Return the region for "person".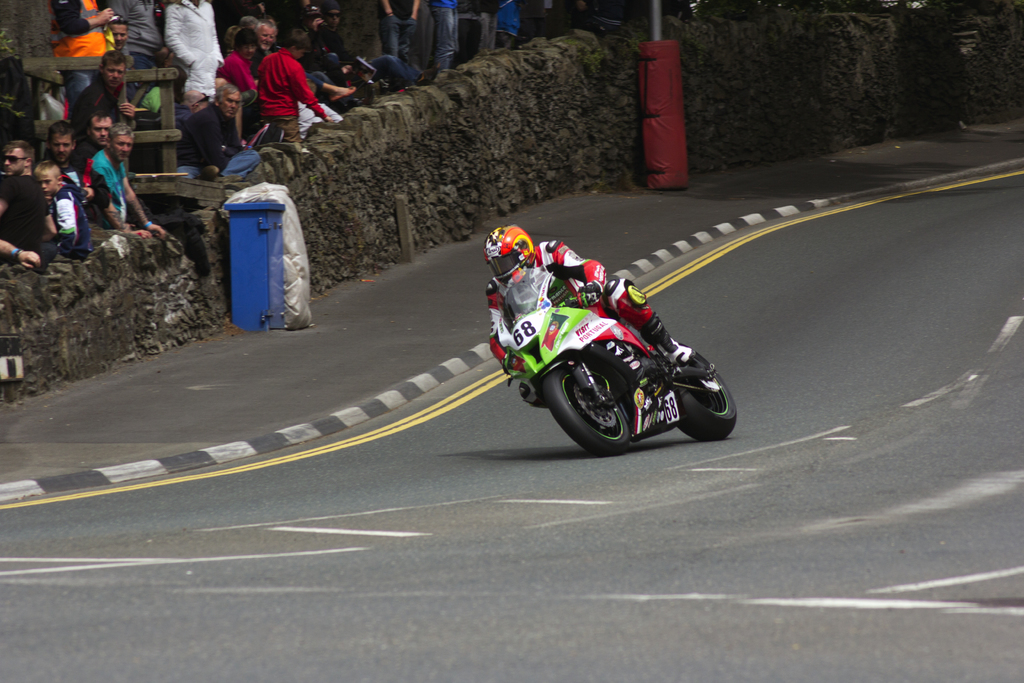
<region>94, 122, 170, 247</region>.
